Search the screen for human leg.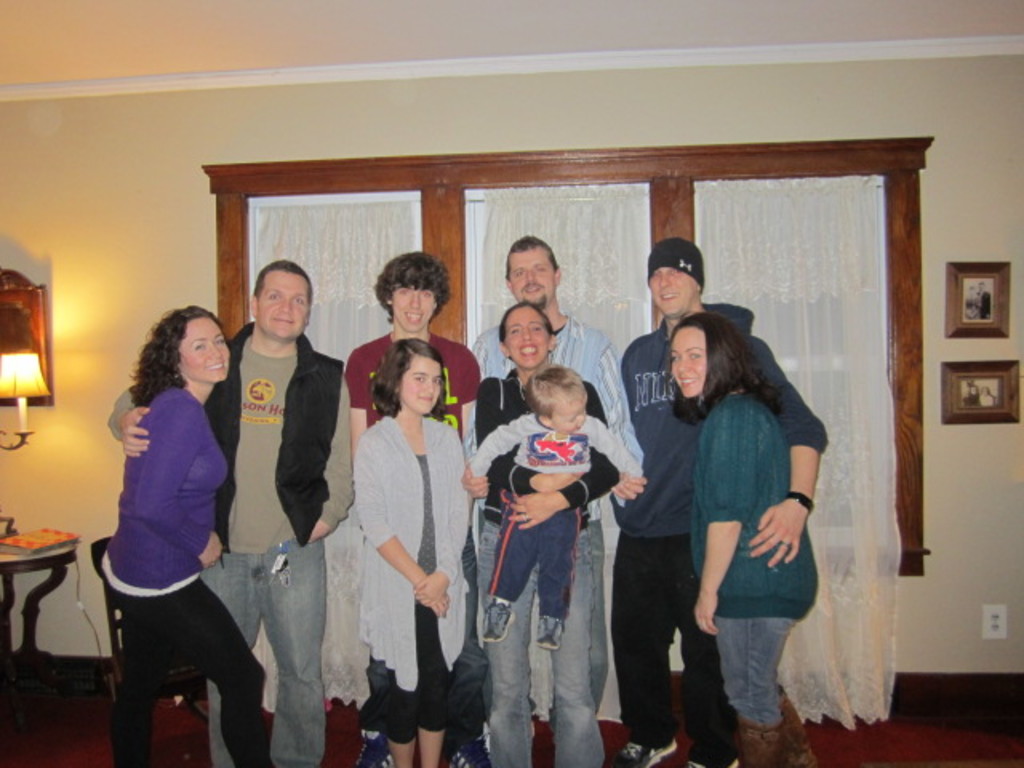
Found at (x1=202, y1=552, x2=261, y2=766).
